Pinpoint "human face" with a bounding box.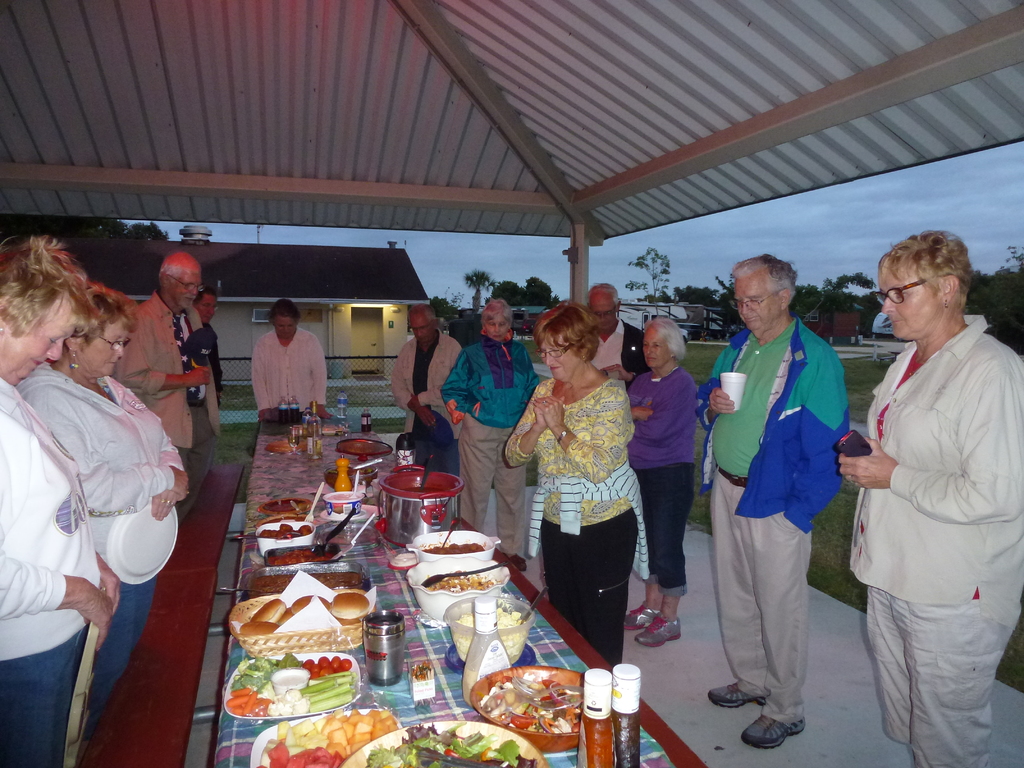
410,318,434,343.
